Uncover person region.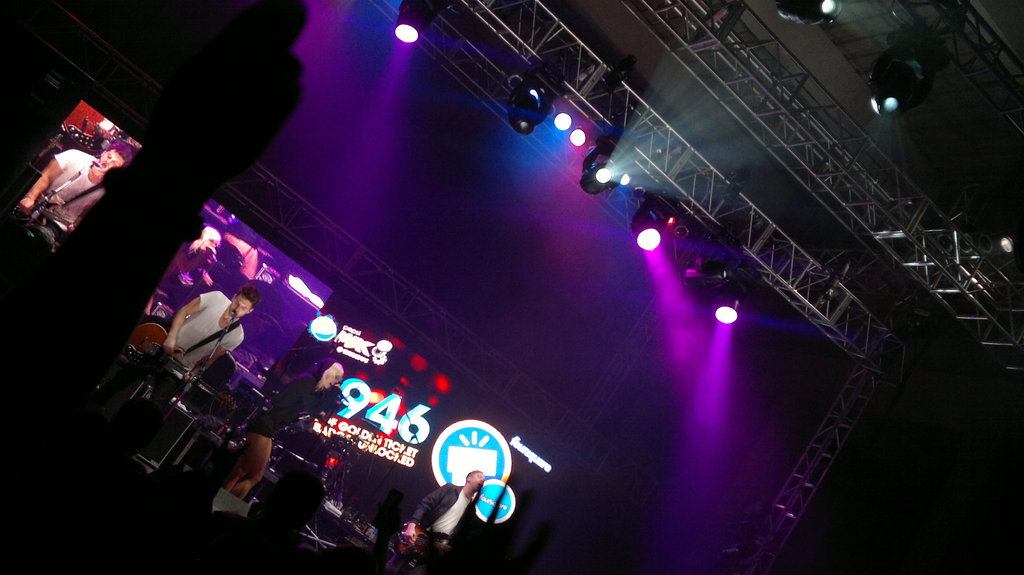
Uncovered: x1=247, y1=361, x2=342, y2=478.
